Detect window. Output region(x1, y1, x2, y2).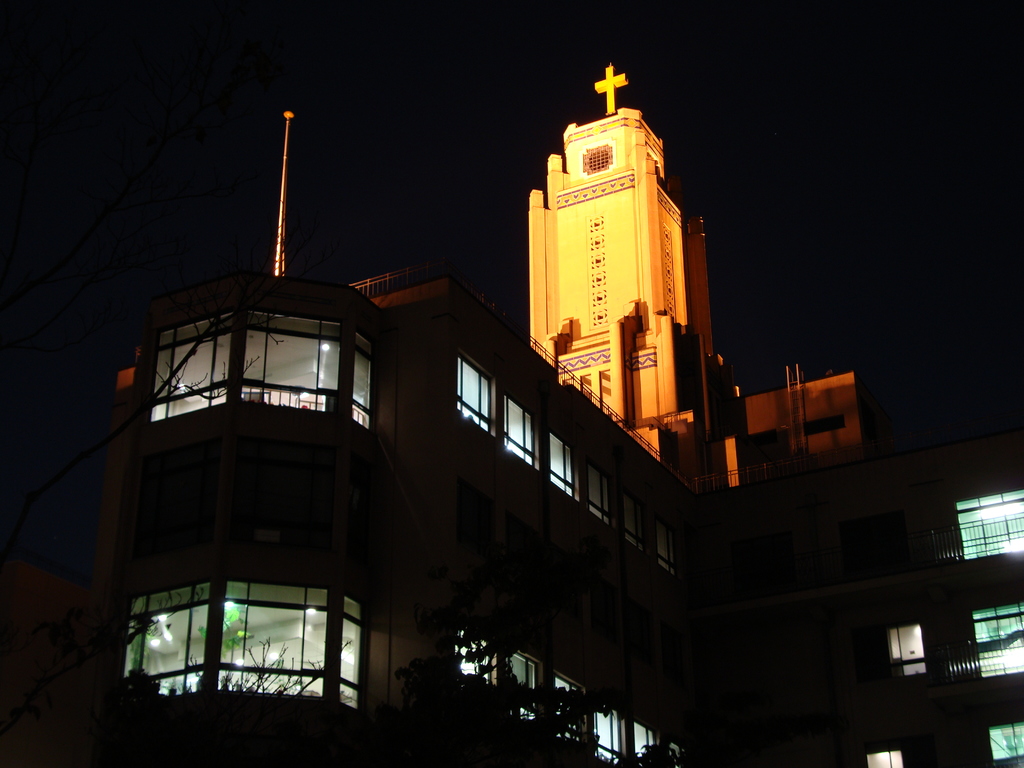
region(150, 305, 382, 440).
